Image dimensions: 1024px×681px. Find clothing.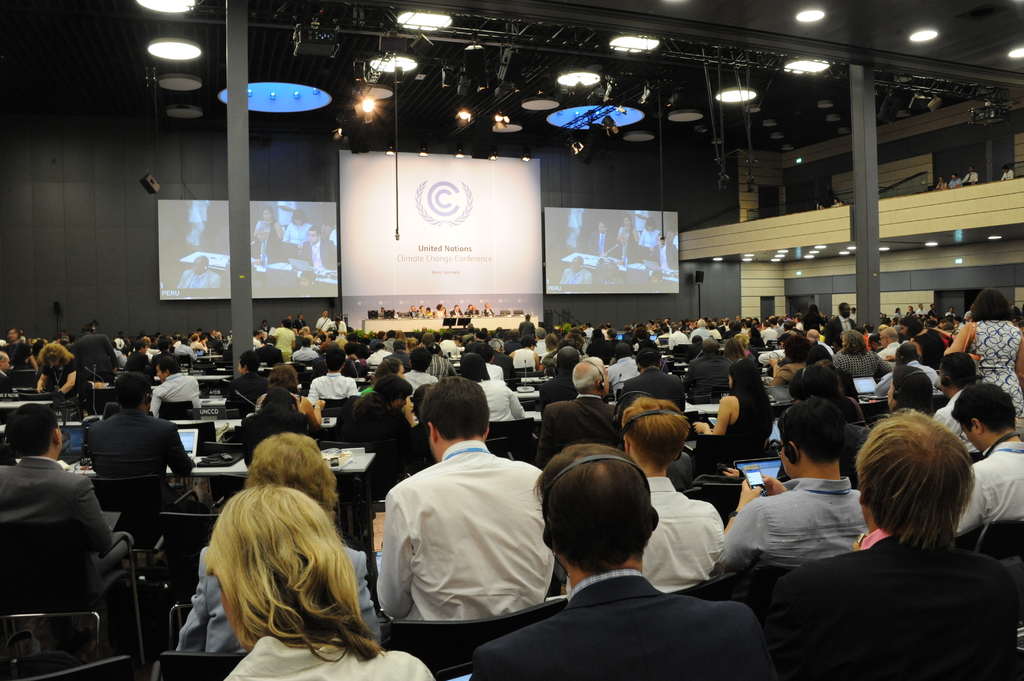
[780, 420, 874, 487].
